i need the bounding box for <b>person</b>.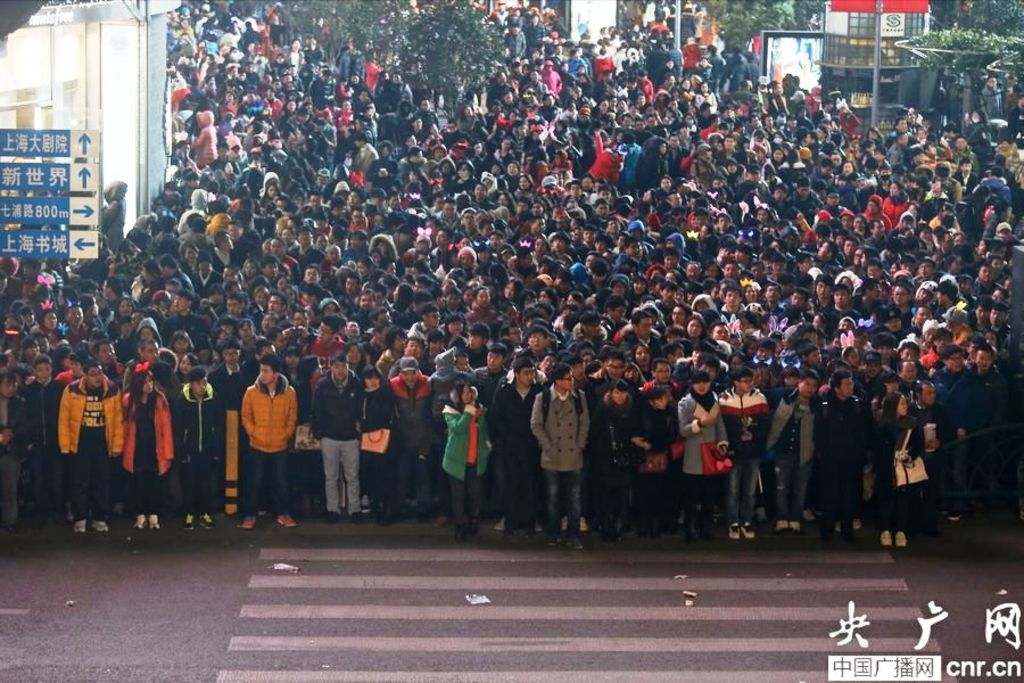
Here it is: {"left": 229, "top": 347, "right": 290, "bottom": 526}.
